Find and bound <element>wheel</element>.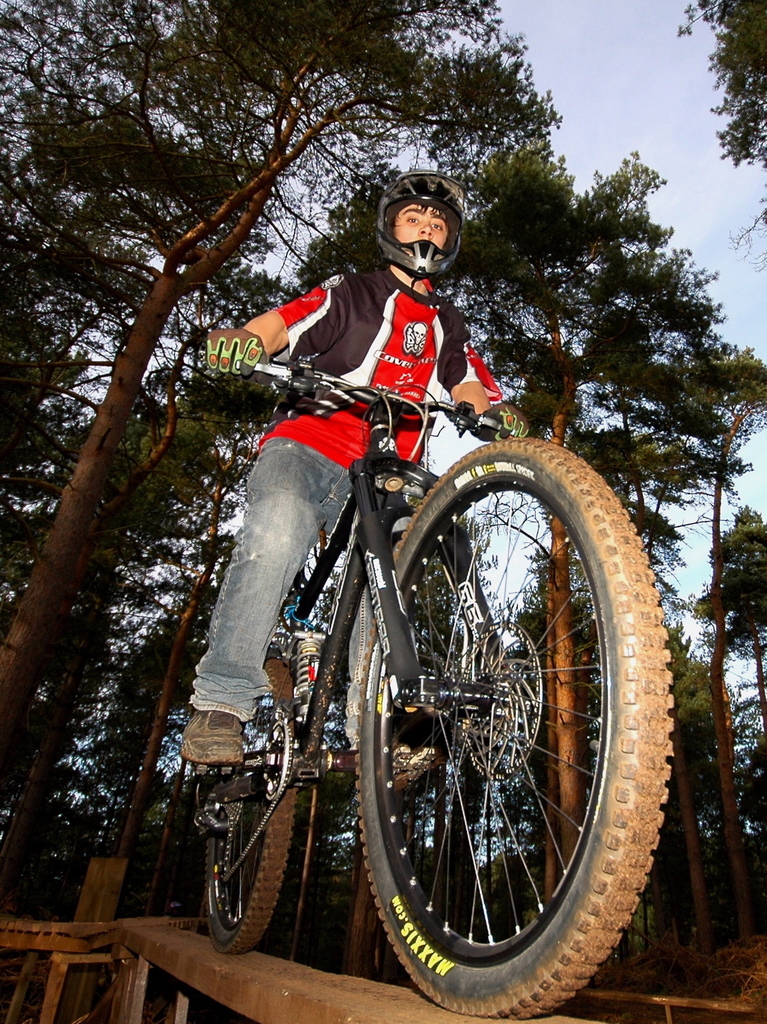
Bound: (x1=199, y1=655, x2=307, y2=953).
